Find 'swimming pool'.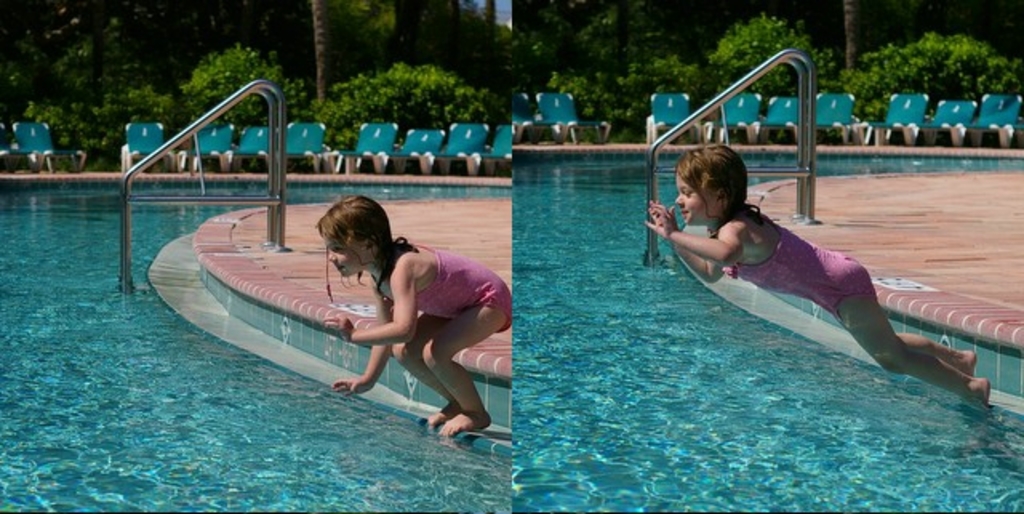
l=512, t=143, r=1022, b=512.
